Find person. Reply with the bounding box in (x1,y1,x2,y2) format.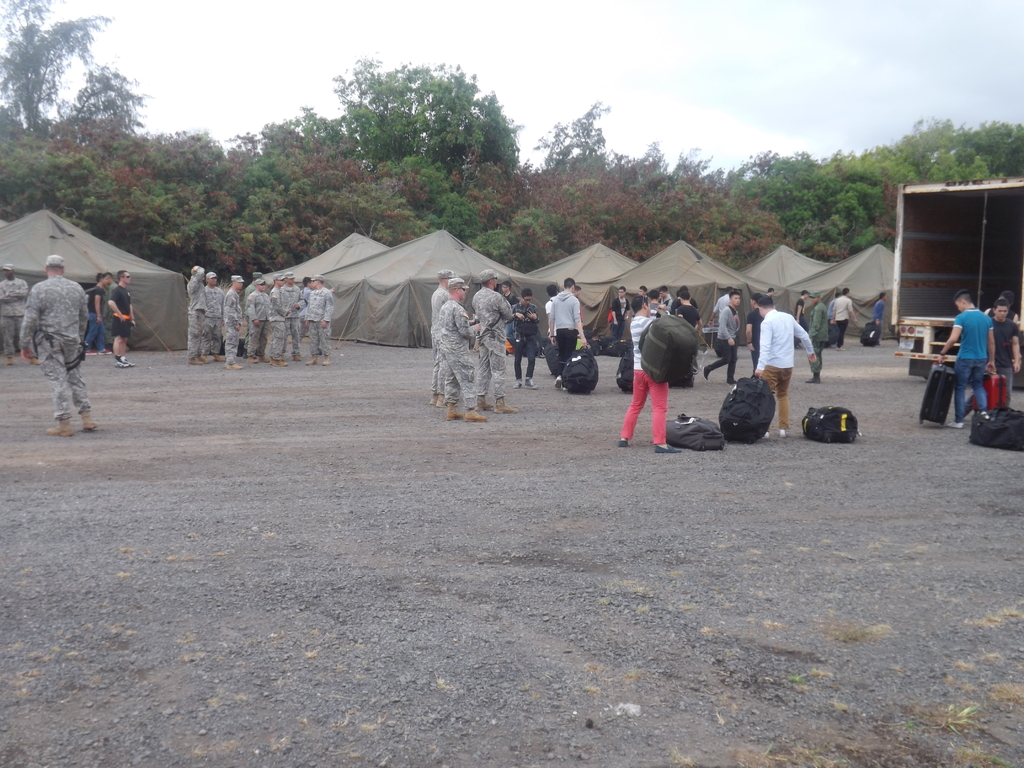
(473,275,520,415).
